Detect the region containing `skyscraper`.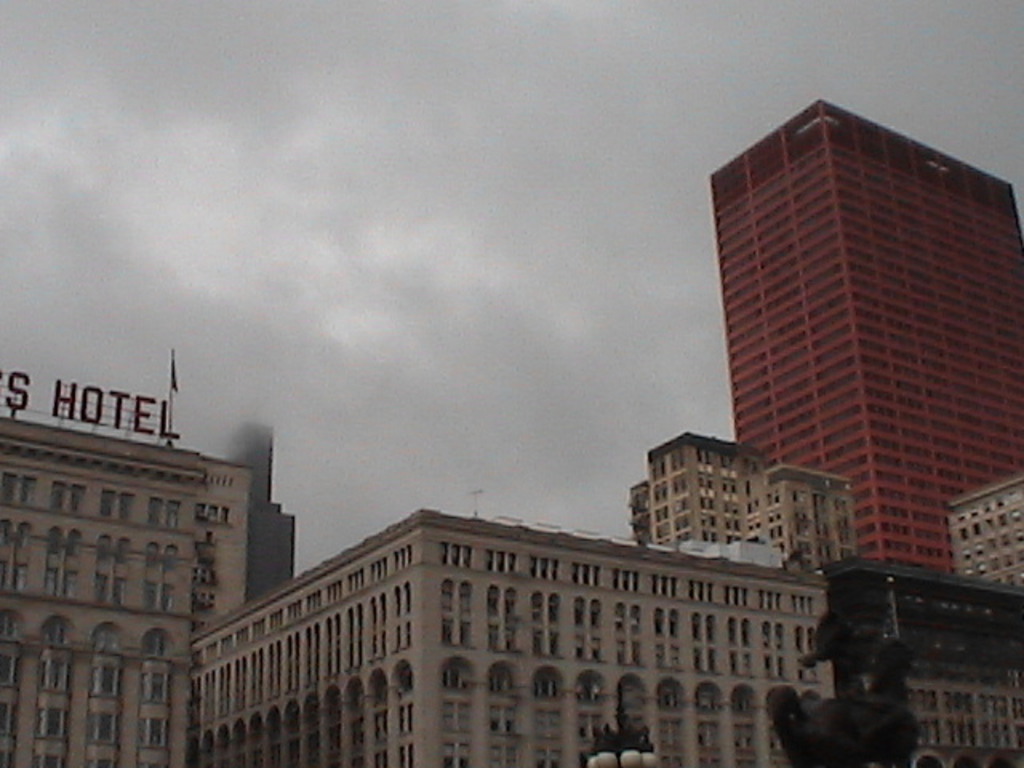
crop(0, 426, 294, 766).
